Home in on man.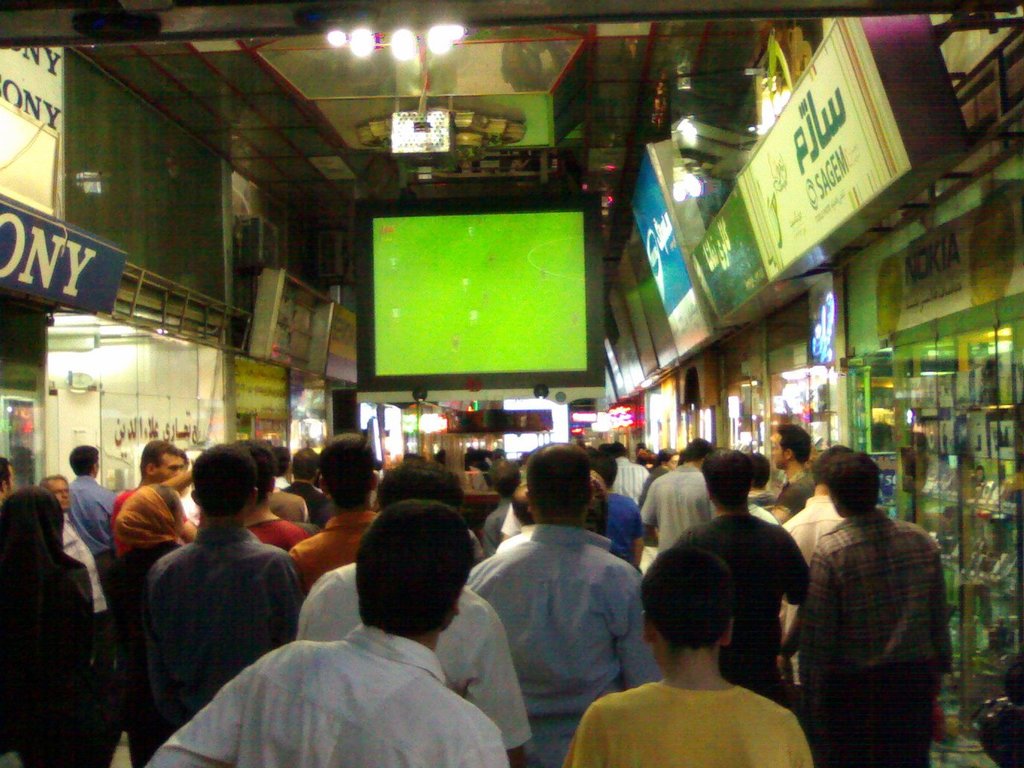
Homed in at x1=296, y1=463, x2=525, y2=767.
